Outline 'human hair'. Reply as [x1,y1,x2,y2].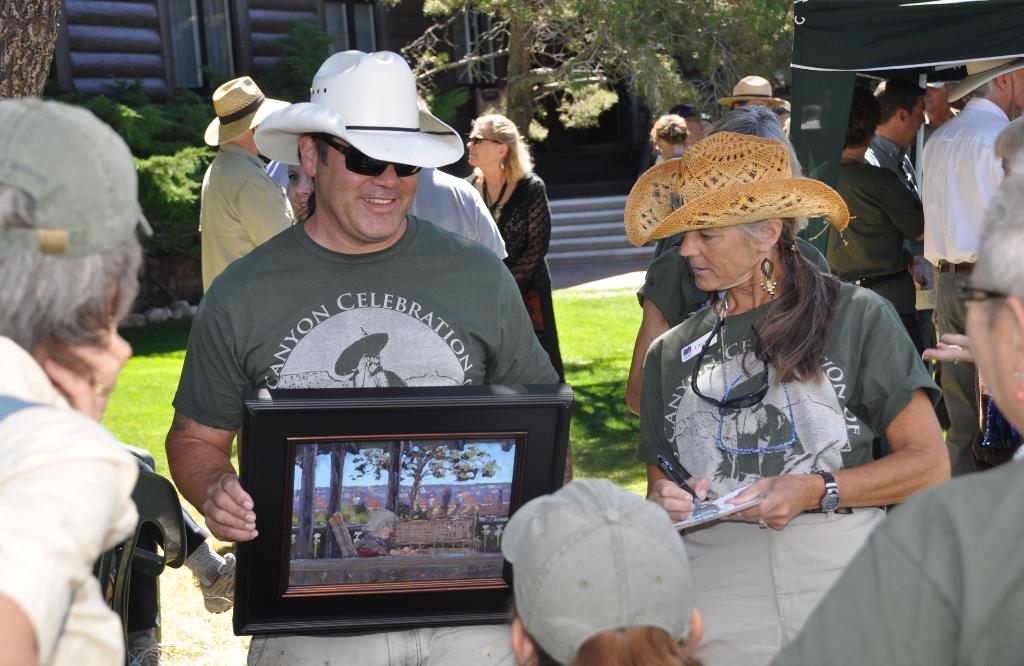
[672,102,700,123].
